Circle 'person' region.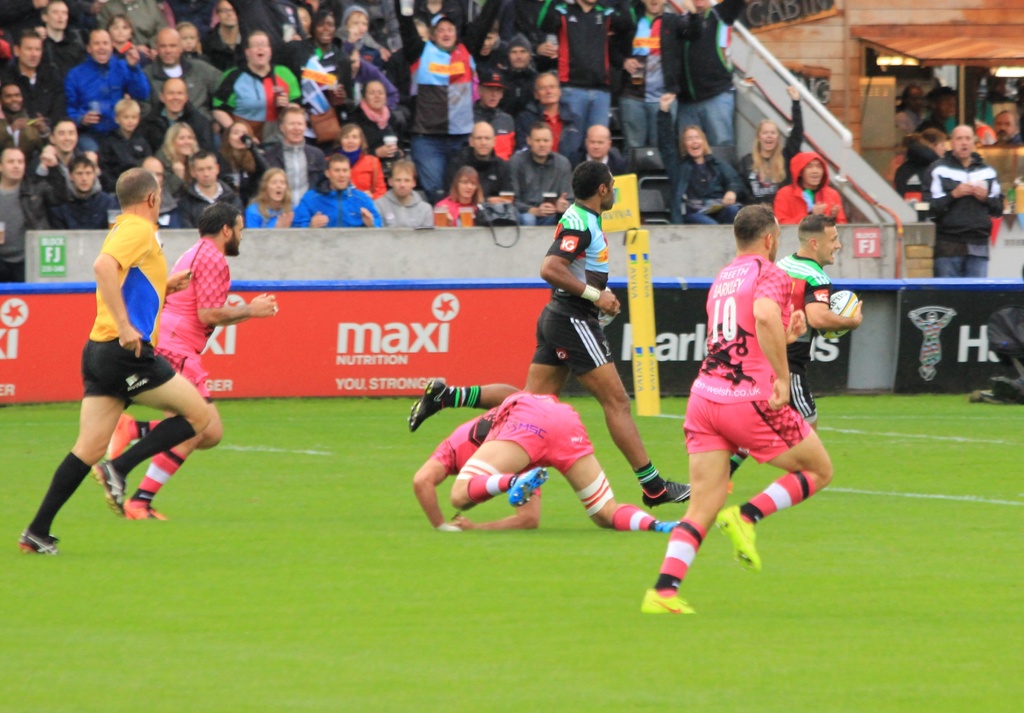
Region: Rect(23, 168, 207, 550).
